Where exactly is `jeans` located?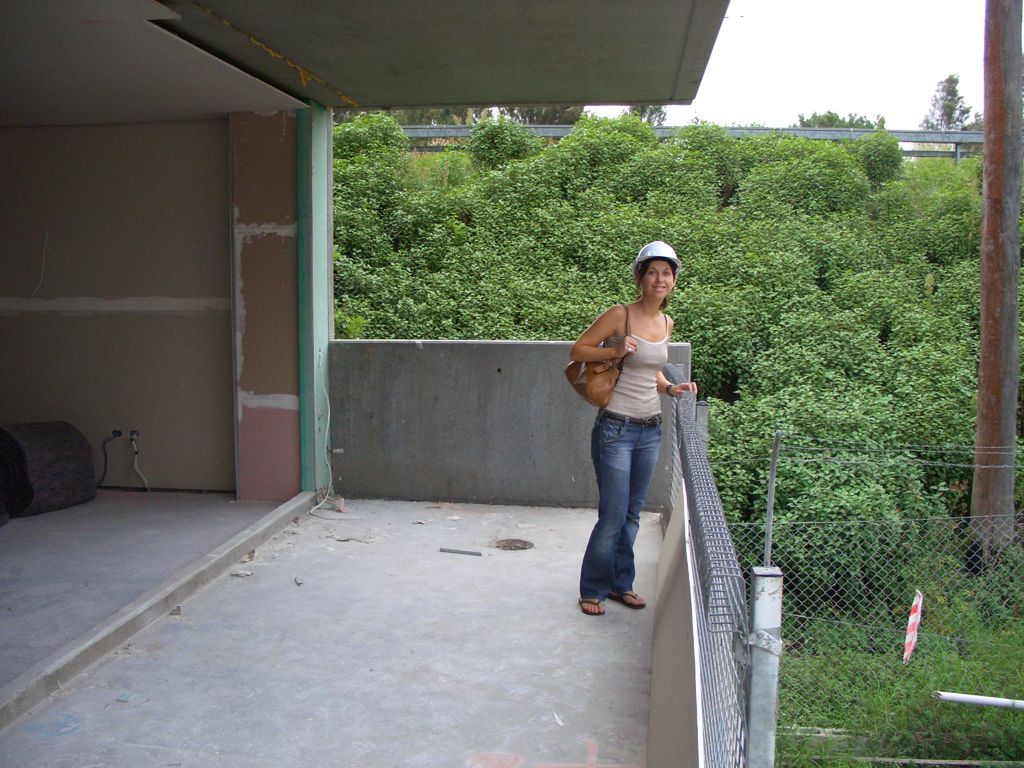
Its bounding box is [577, 407, 666, 603].
